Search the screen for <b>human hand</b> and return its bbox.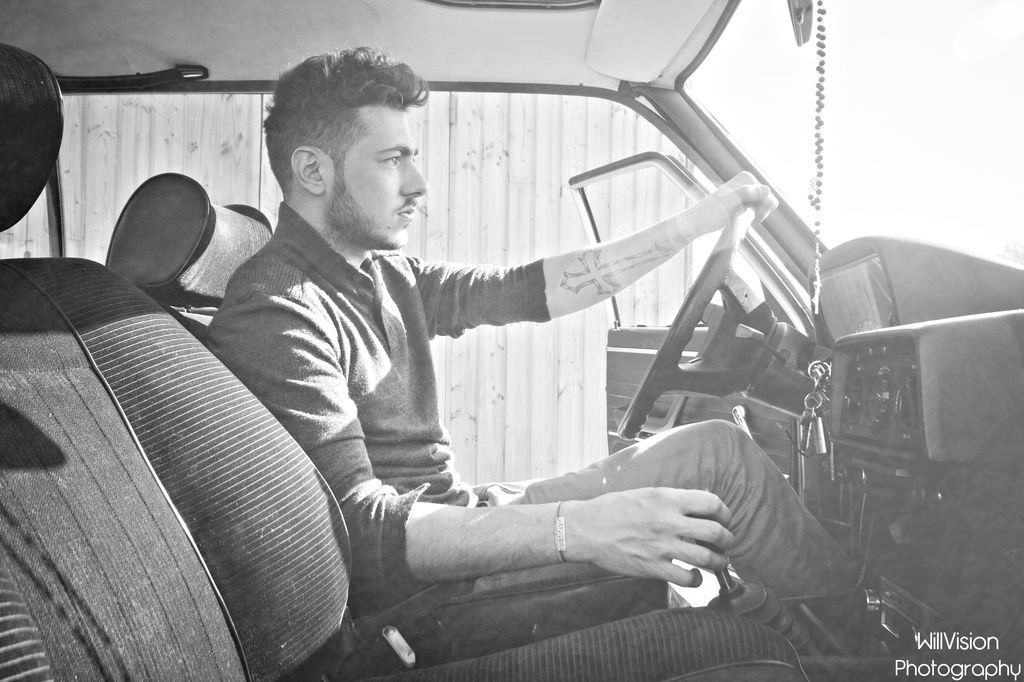
Found: l=693, t=167, r=782, b=233.
